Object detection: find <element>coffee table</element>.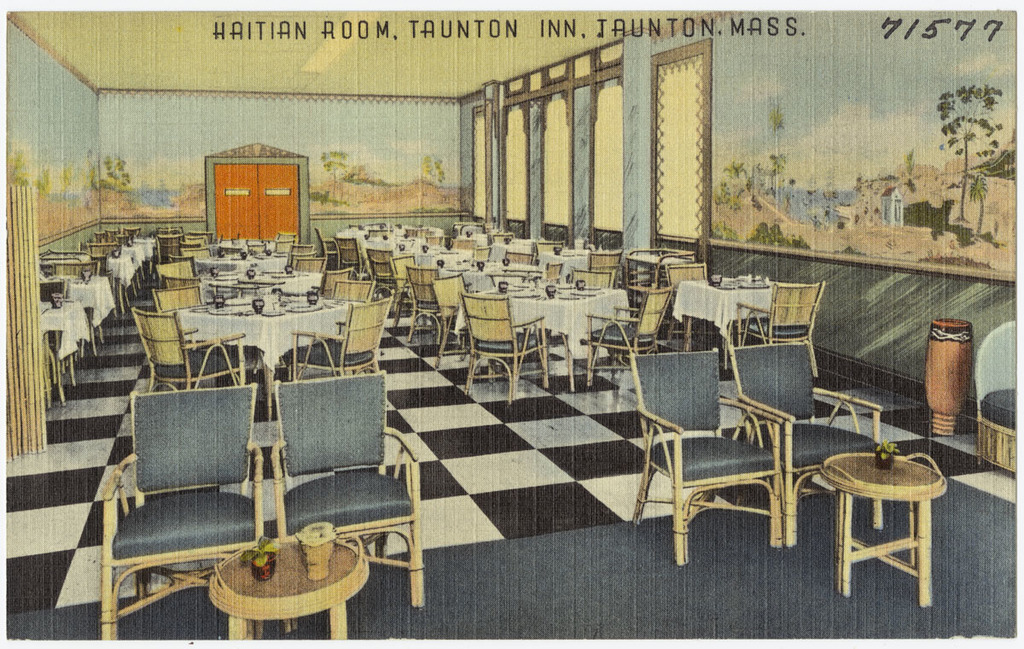
100/254/128/299.
